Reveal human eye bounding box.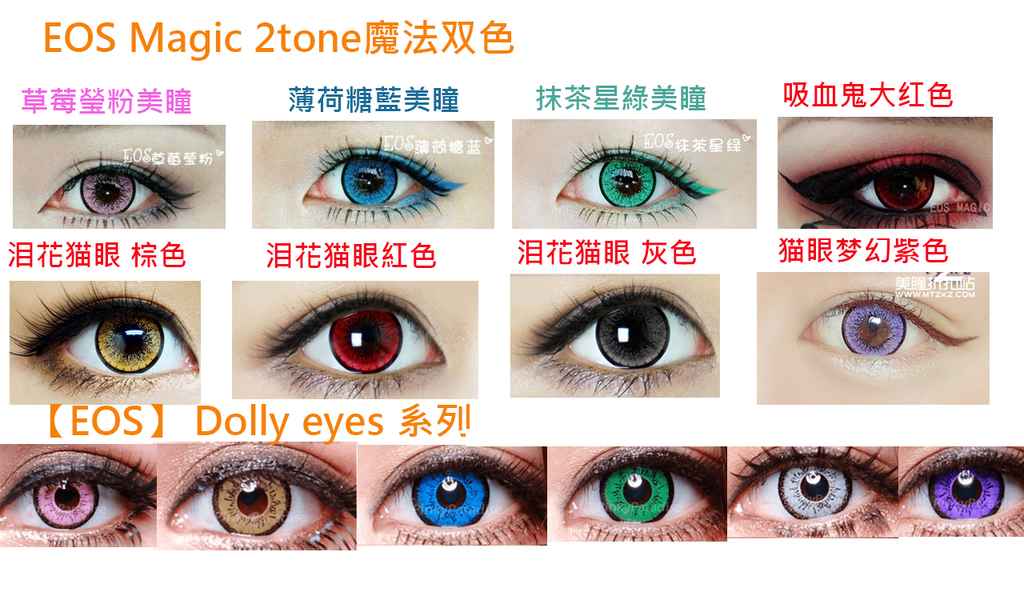
Revealed: 519,276,714,402.
